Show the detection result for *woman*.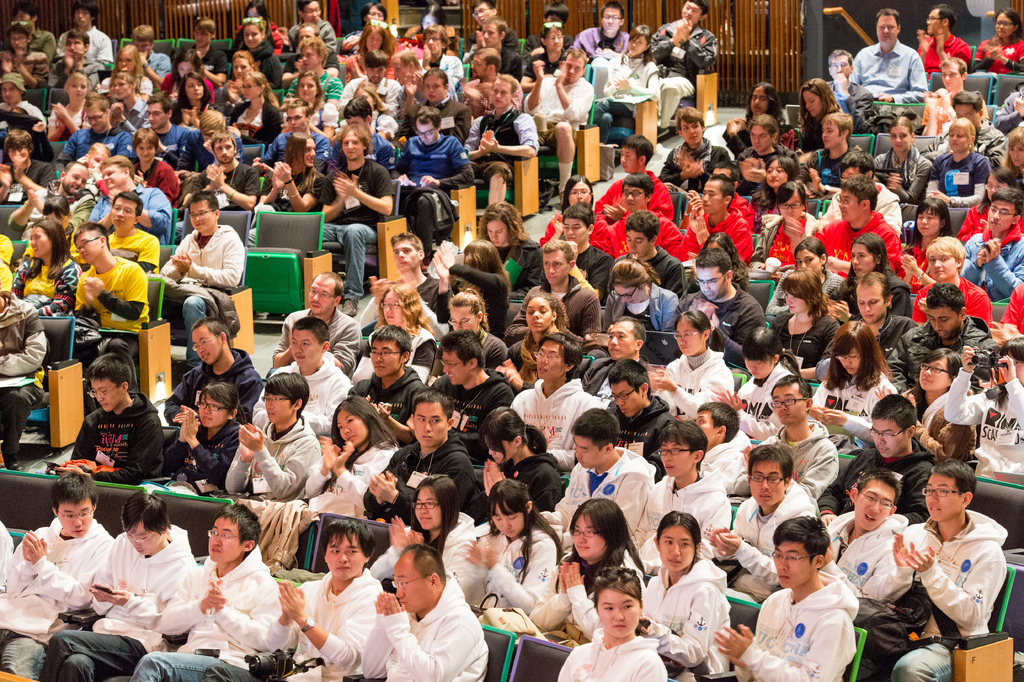
x1=867, y1=344, x2=976, y2=463.
